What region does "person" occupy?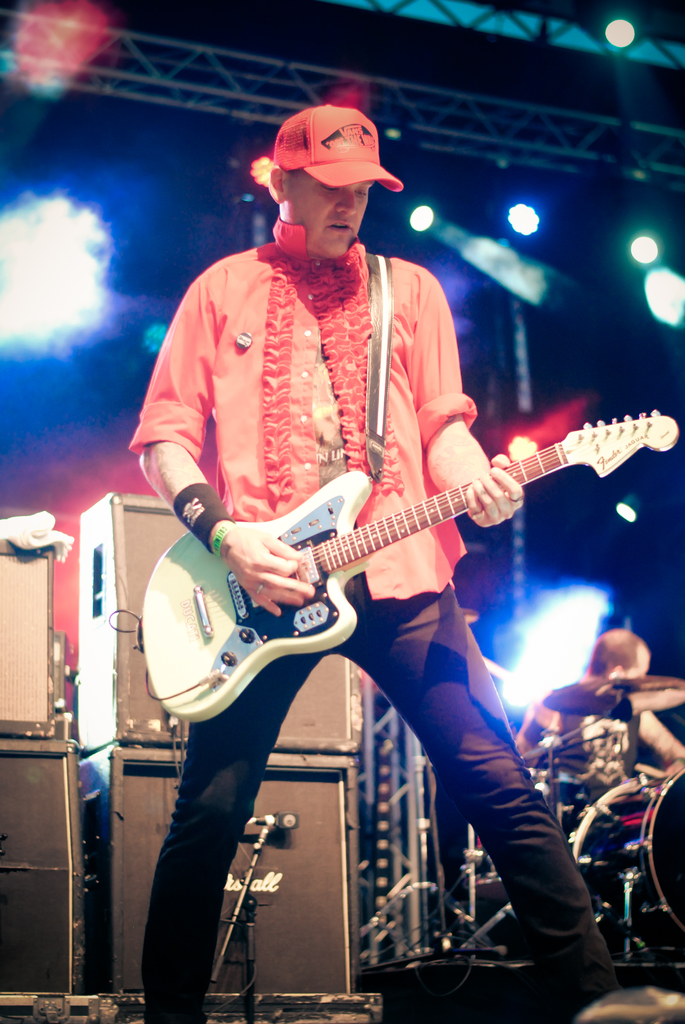
l=514, t=614, r=684, b=904.
